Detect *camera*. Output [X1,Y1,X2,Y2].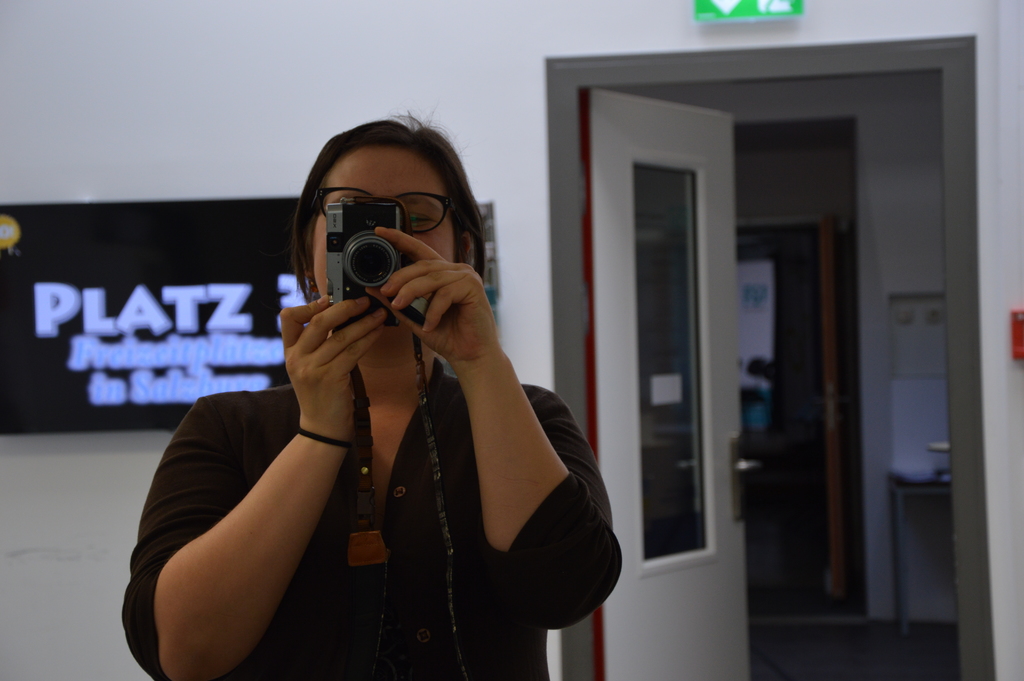
[306,209,424,304].
